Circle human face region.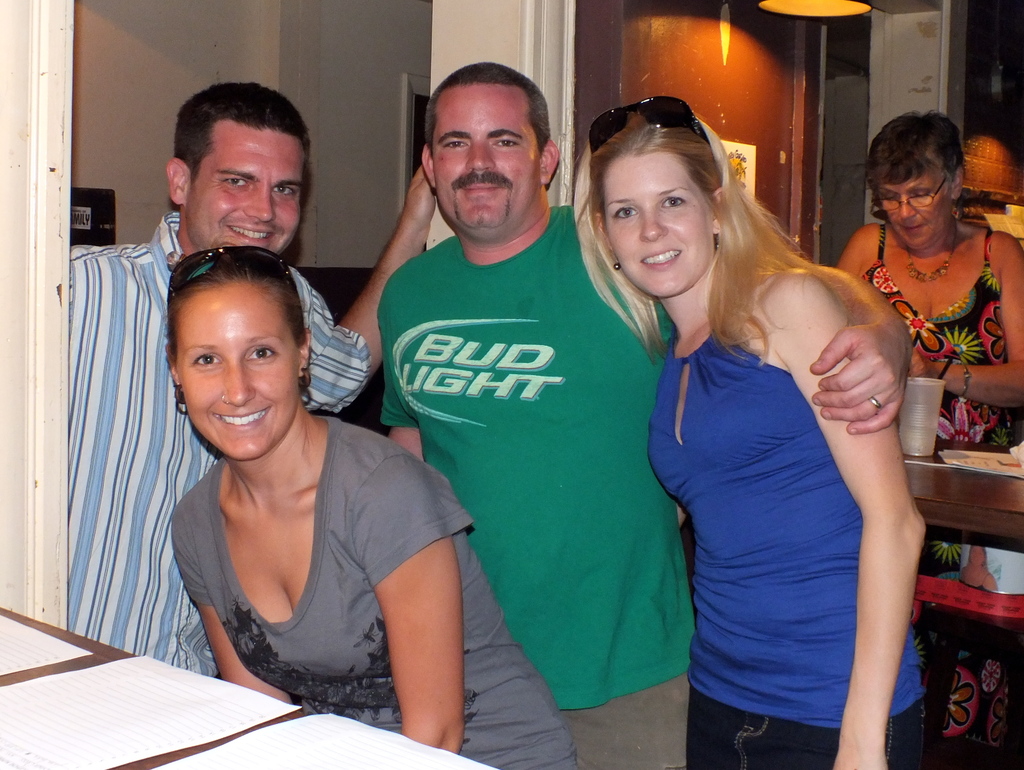
Region: {"x1": 175, "y1": 283, "x2": 297, "y2": 461}.
